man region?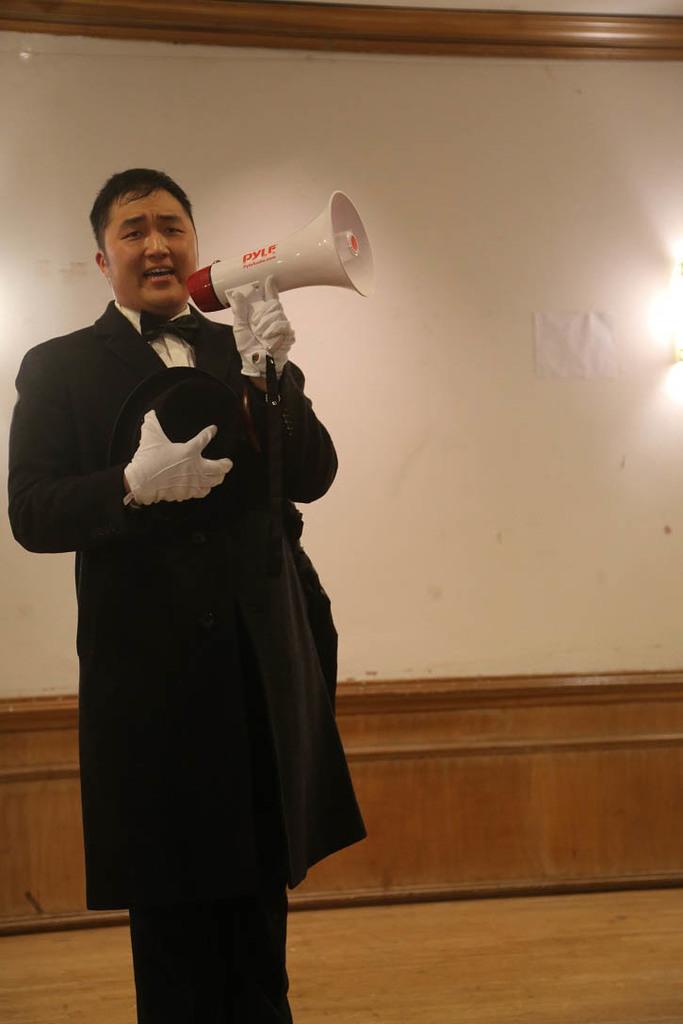
29,173,381,983
